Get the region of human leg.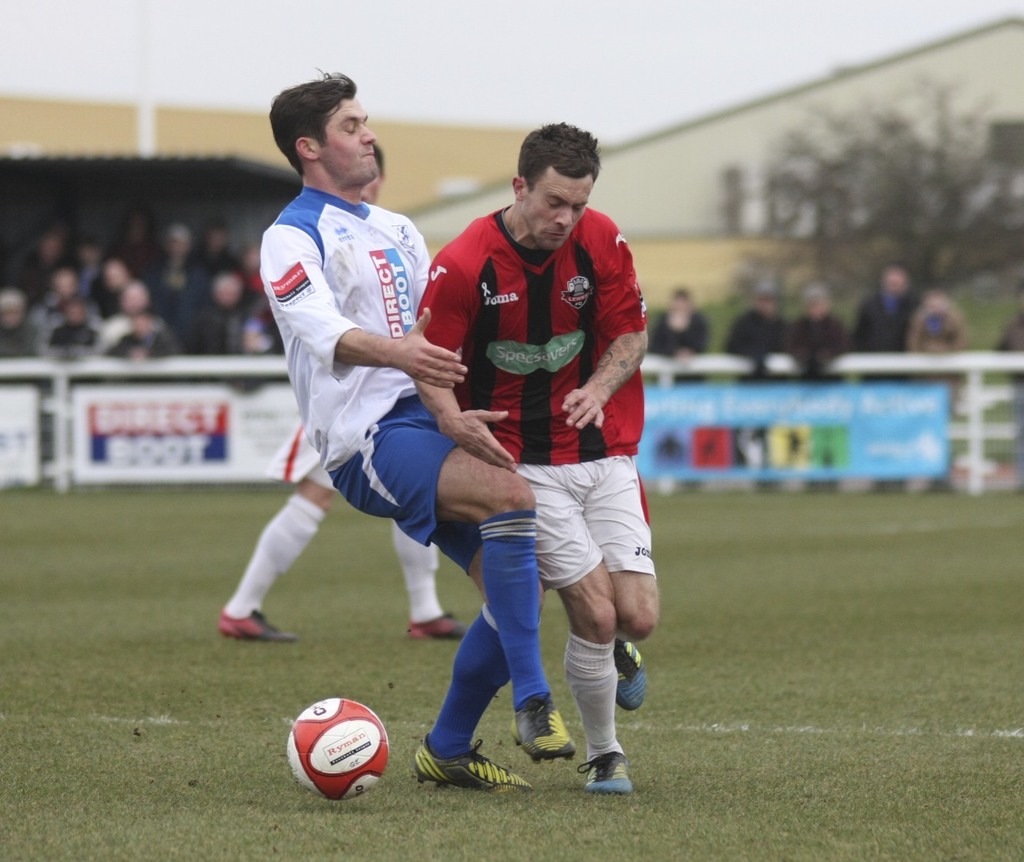
BBox(388, 518, 472, 634).
